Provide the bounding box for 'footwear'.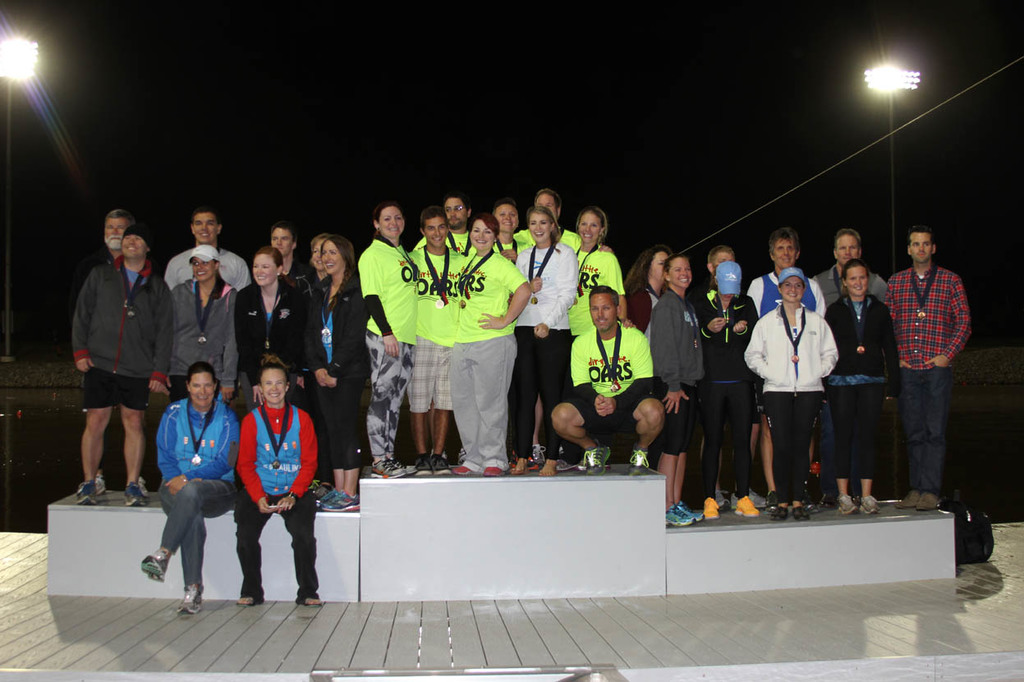
box=[861, 494, 882, 518].
